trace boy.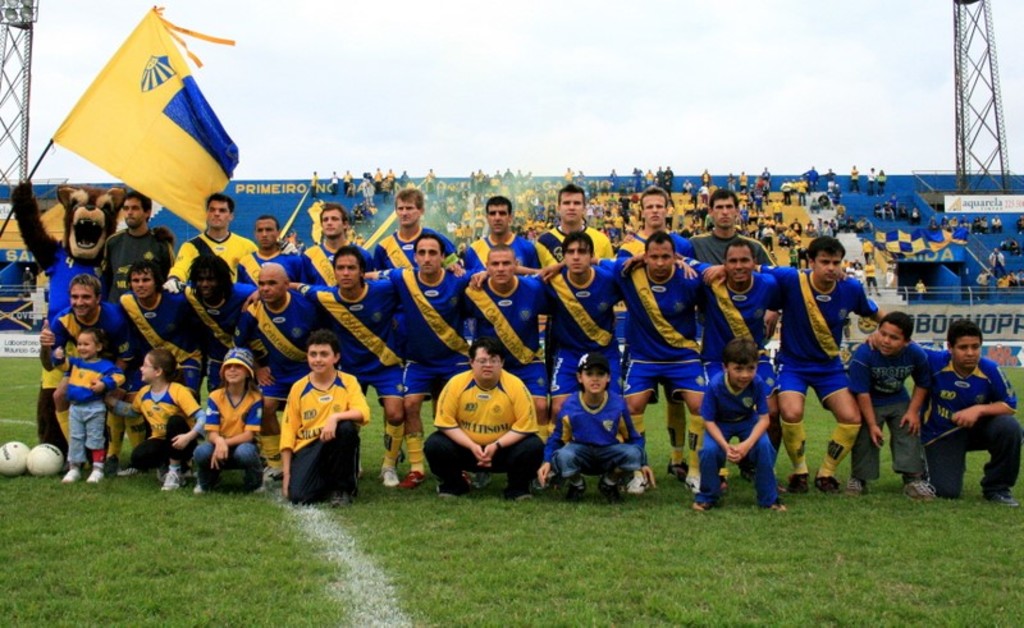
Traced to [278, 330, 379, 515].
